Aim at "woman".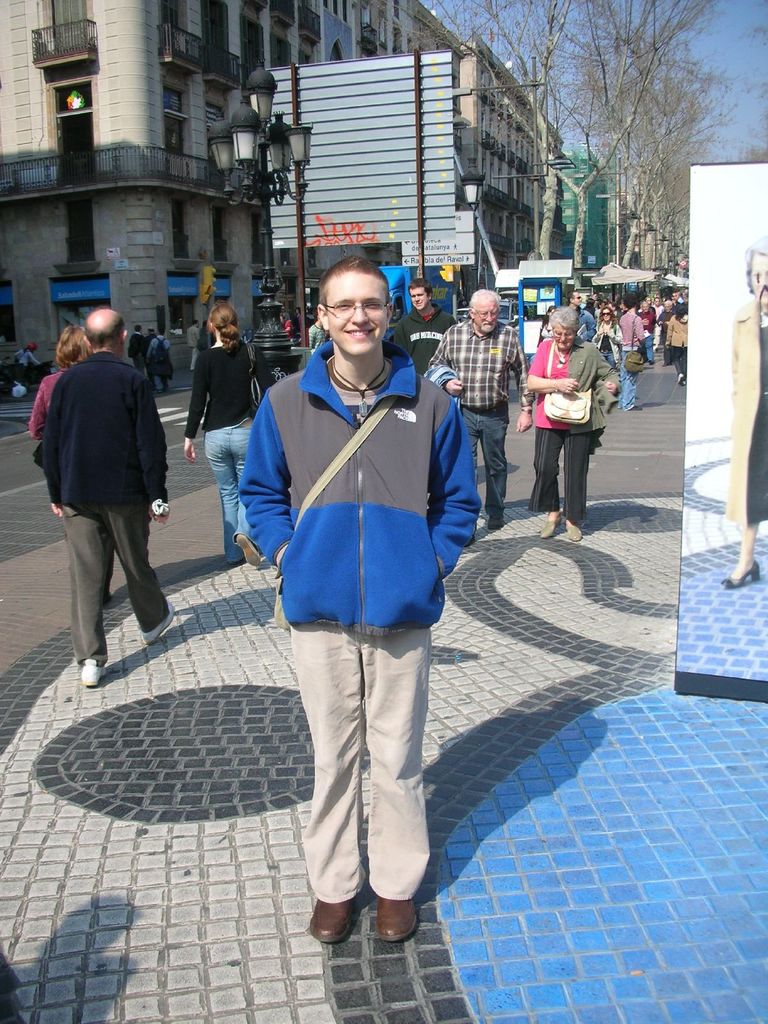
Aimed at crop(225, 266, 466, 916).
